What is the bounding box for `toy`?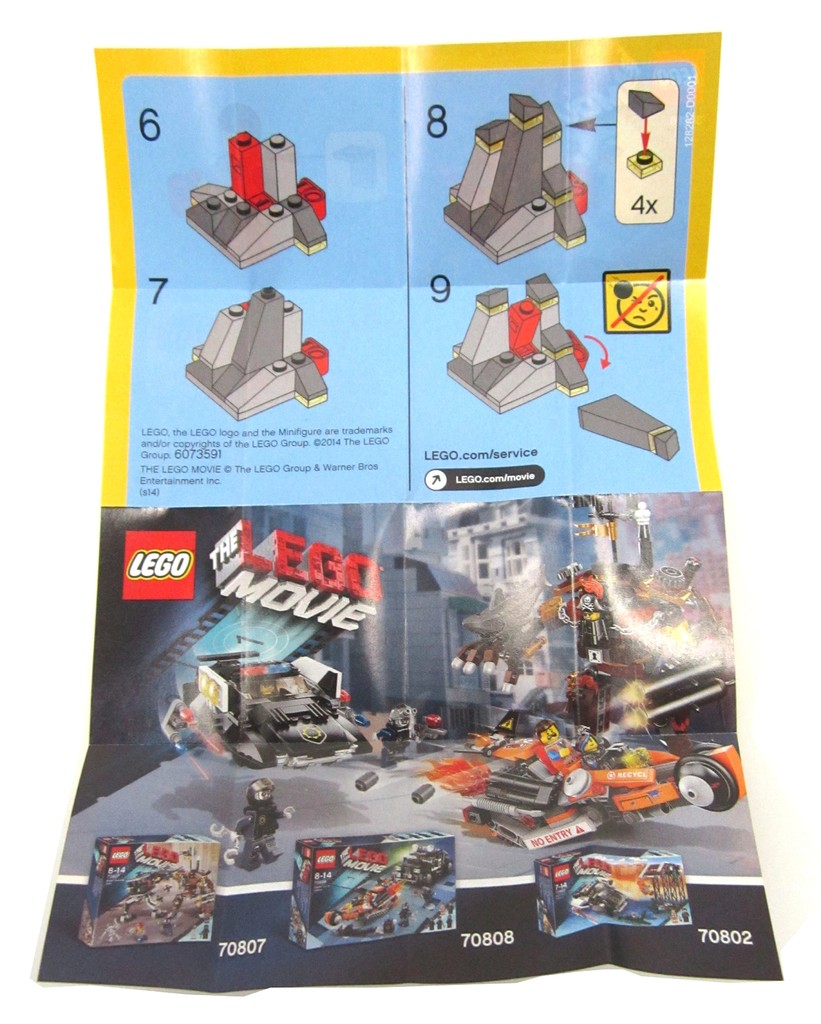
bbox=[625, 88, 664, 122].
